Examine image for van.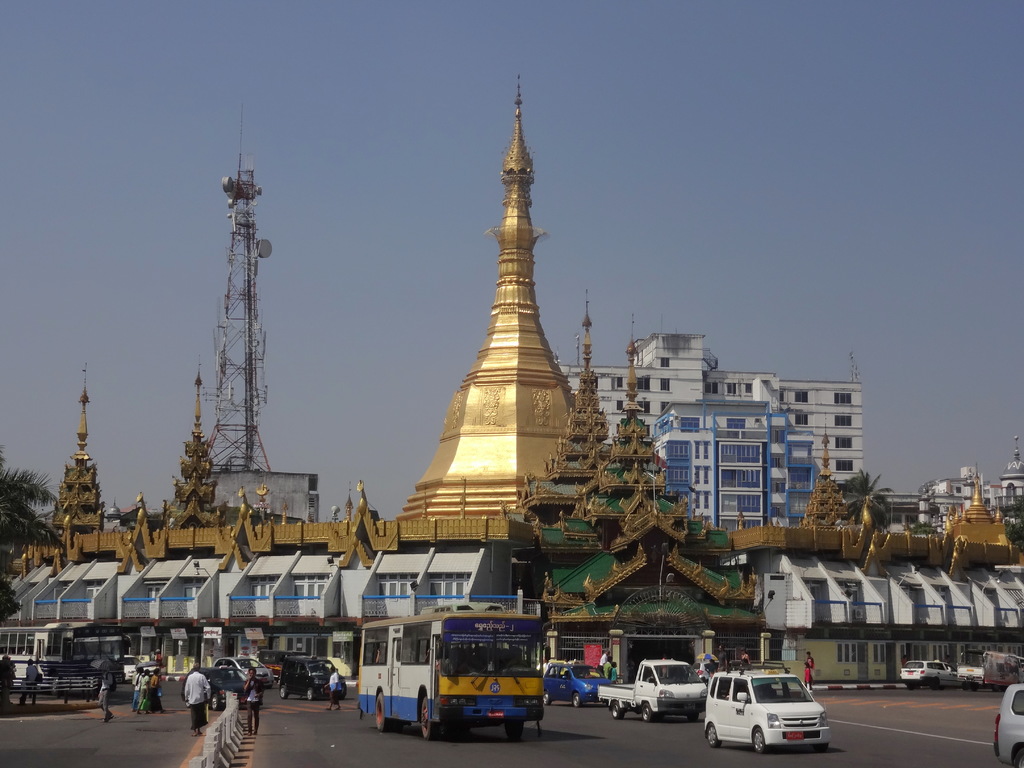
Examination result: pyautogui.locateOnScreen(356, 609, 547, 741).
